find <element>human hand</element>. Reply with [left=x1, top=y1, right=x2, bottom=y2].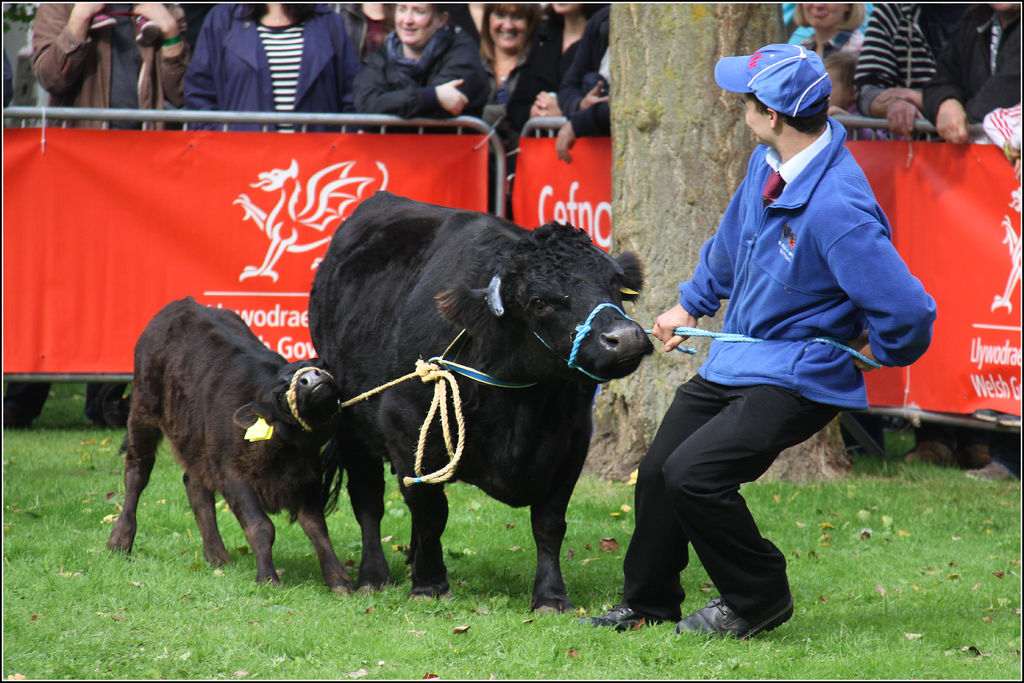
[left=874, top=85, right=925, bottom=105].
